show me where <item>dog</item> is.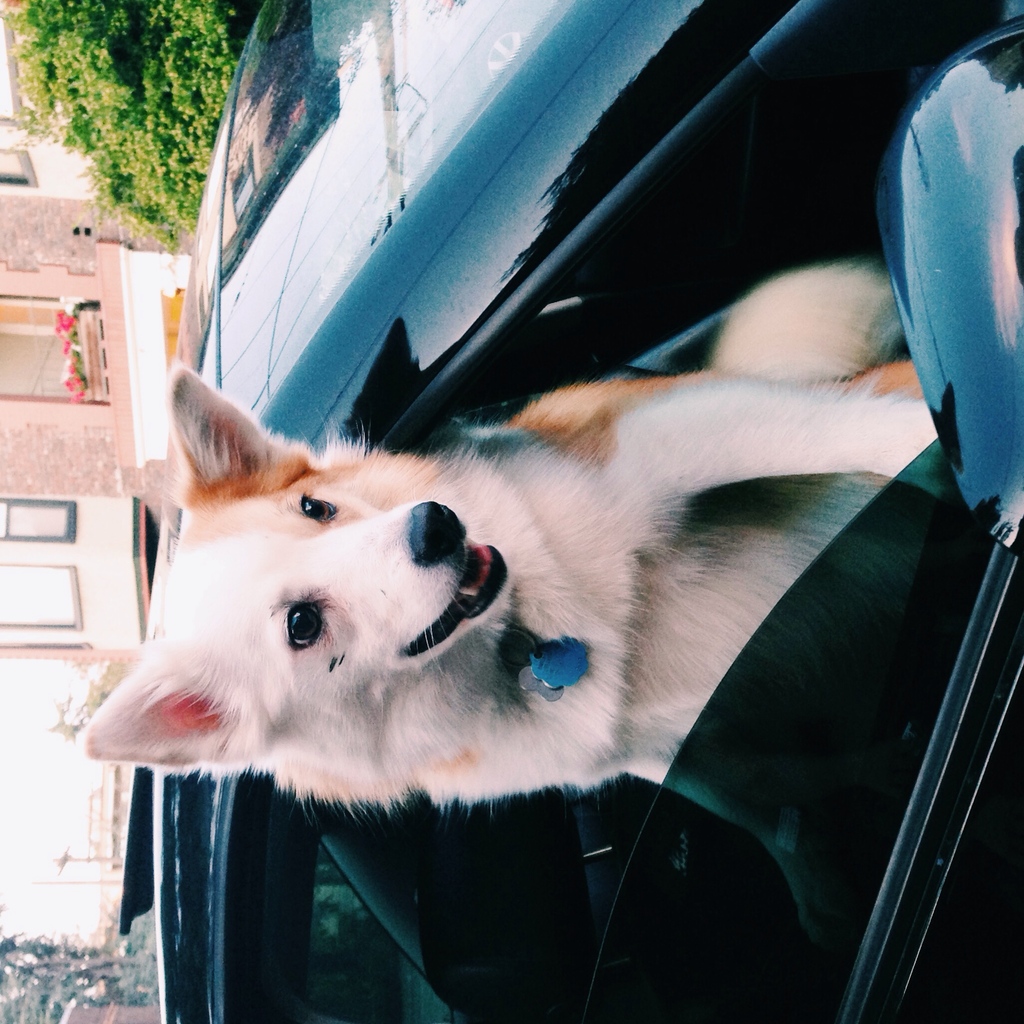
<item>dog</item> is at left=86, top=266, right=937, bottom=817.
